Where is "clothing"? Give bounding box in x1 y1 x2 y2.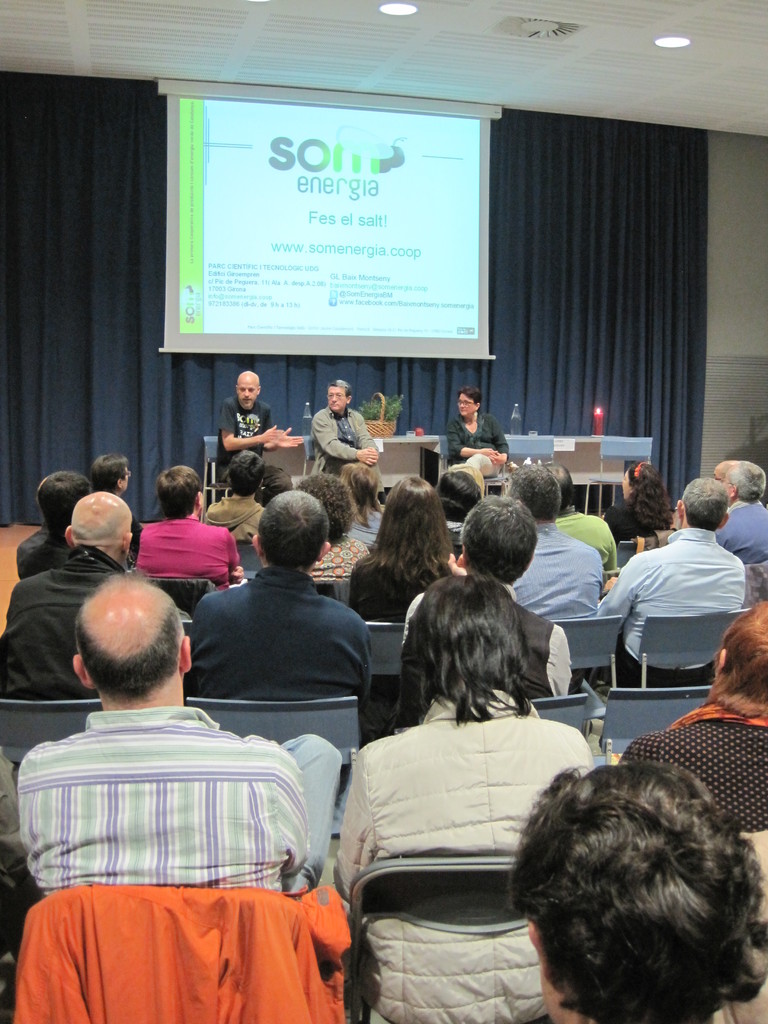
134 518 244 586.
